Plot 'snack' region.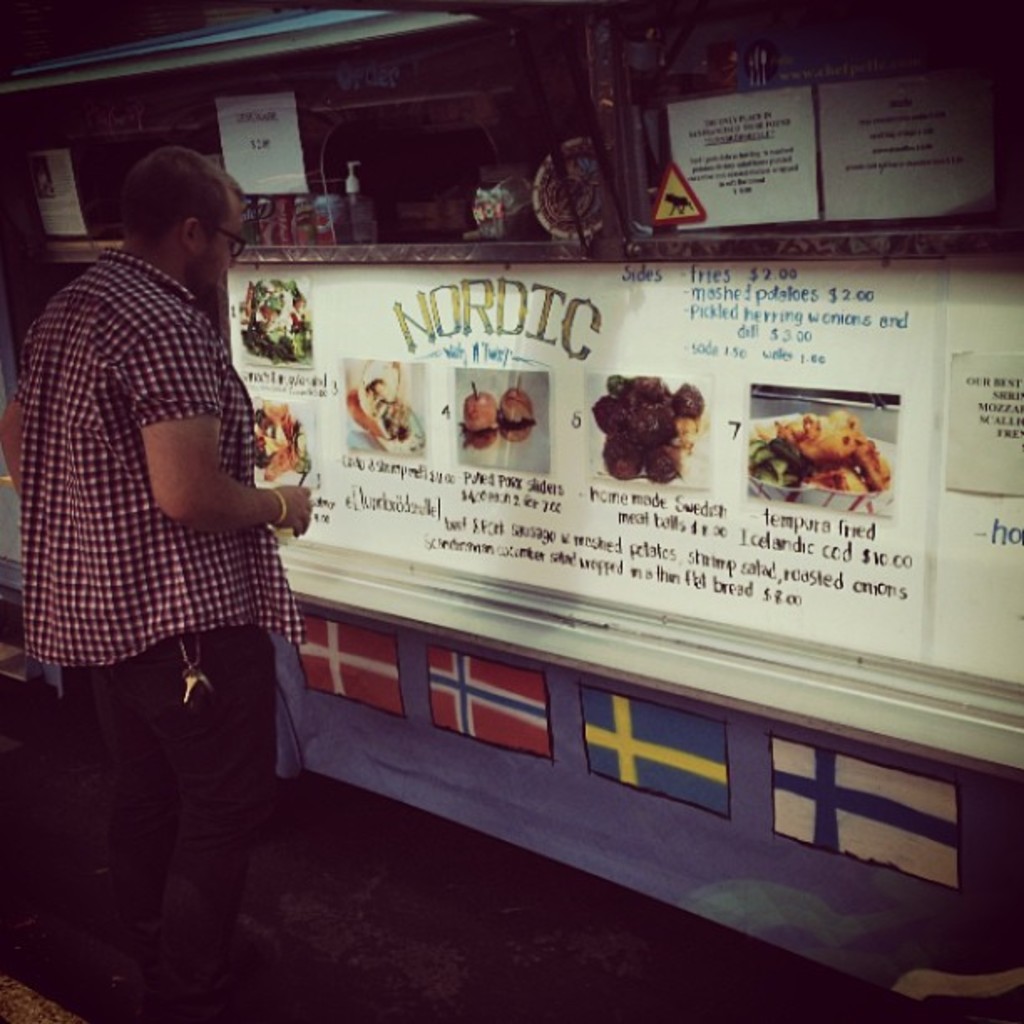
Plotted at box=[244, 403, 321, 492].
